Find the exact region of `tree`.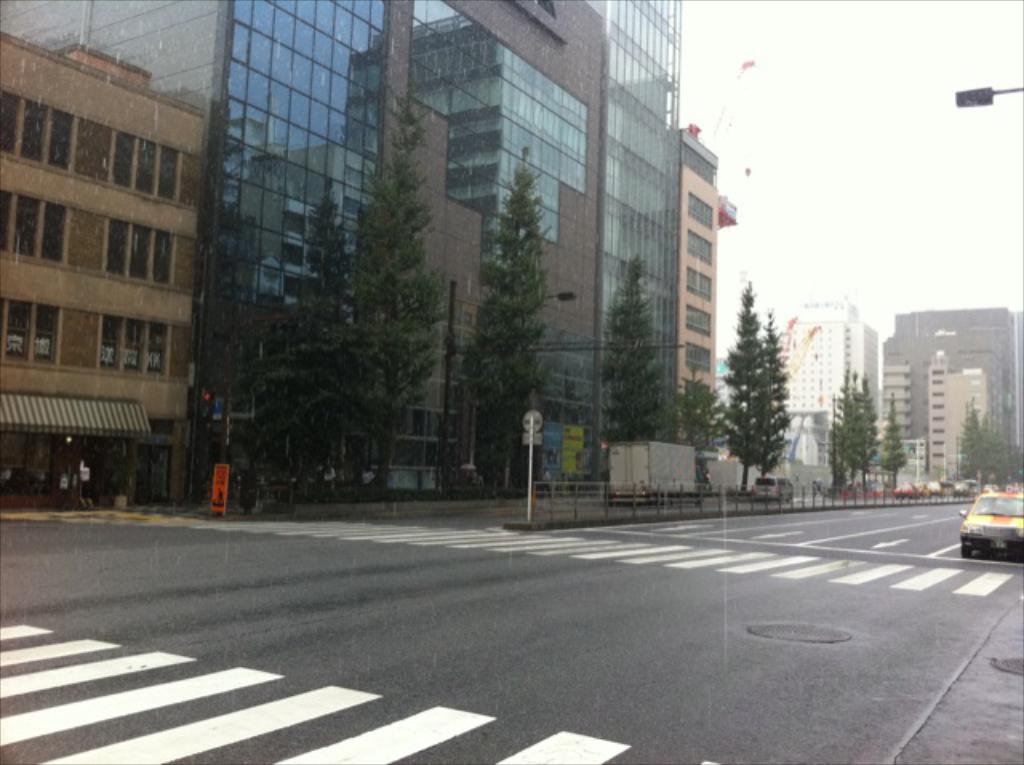
Exact region: <box>878,387,906,493</box>.
